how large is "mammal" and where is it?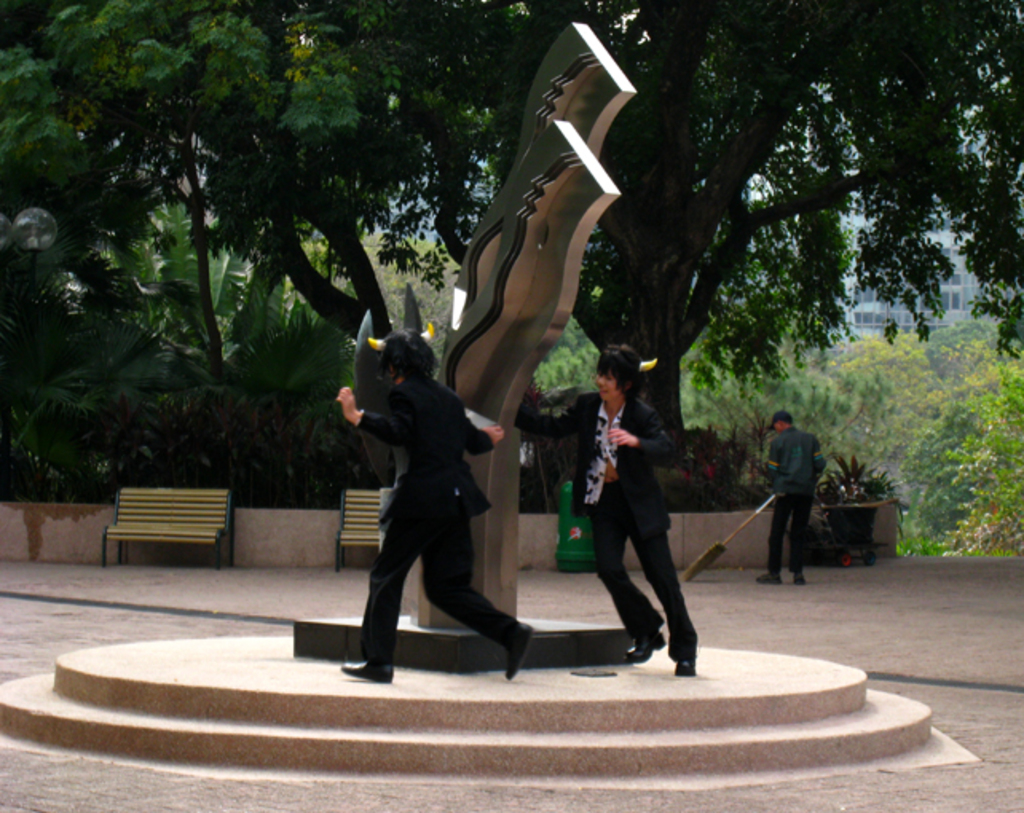
Bounding box: [left=756, top=408, right=829, bottom=580].
